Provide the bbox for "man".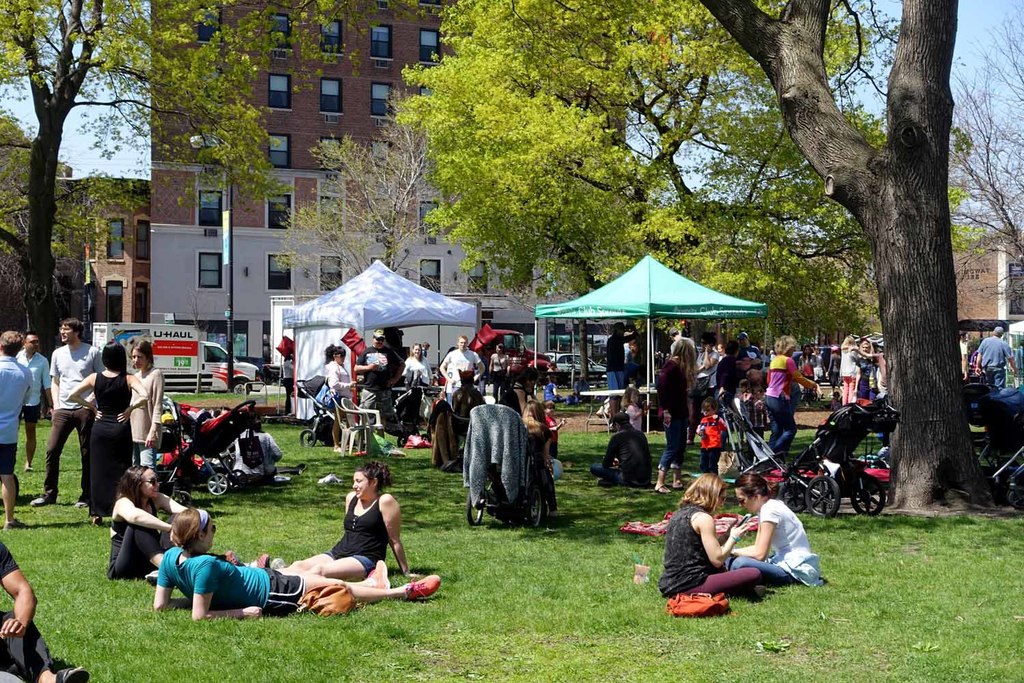
bbox(440, 333, 488, 409).
